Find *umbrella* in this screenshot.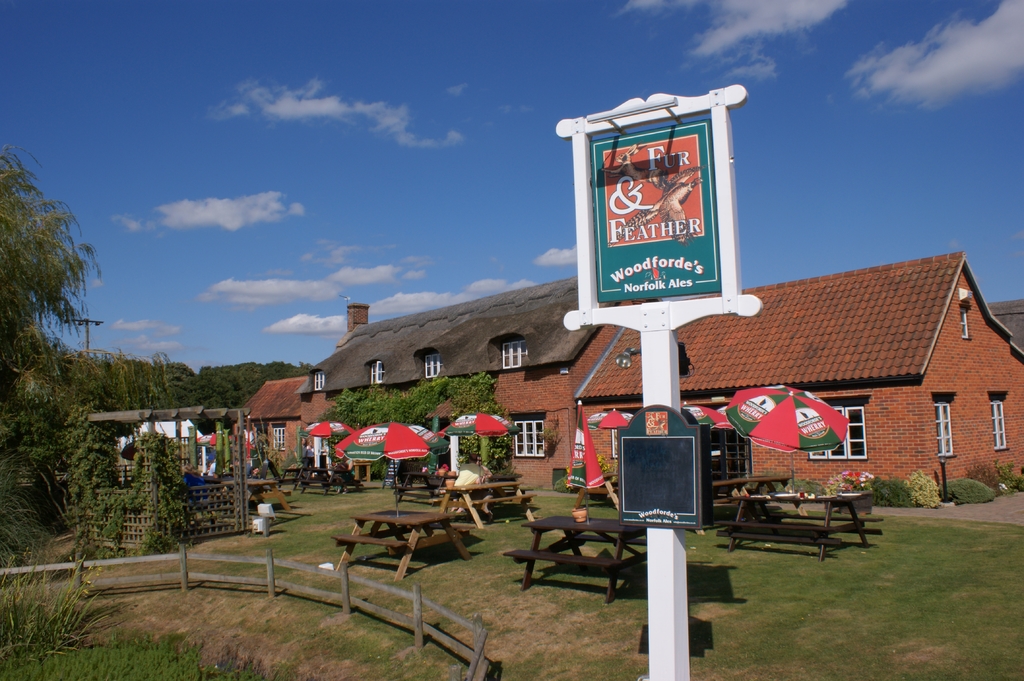
The bounding box for *umbrella* is Rect(197, 433, 239, 451).
